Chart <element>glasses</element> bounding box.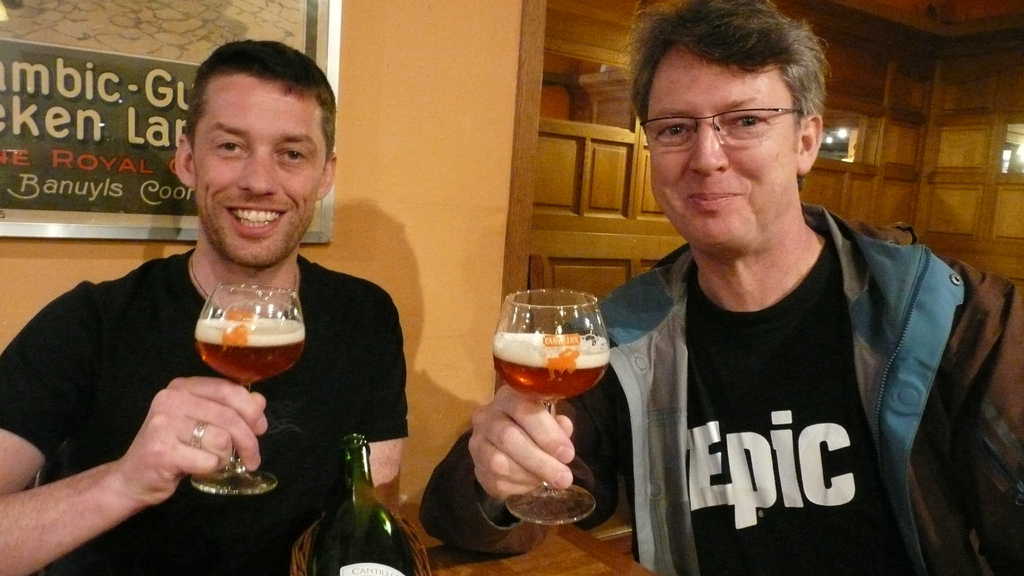
Charted: rect(636, 105, 803, 152).
